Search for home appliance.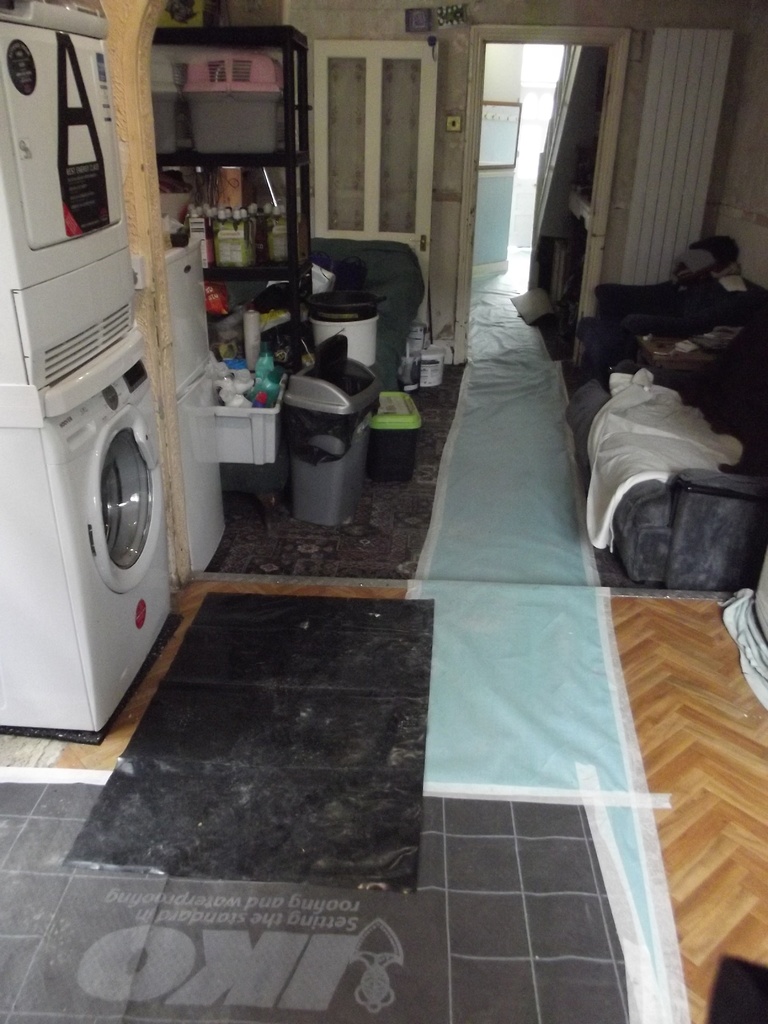
Found at select_region(0, 0, 175, 736).
